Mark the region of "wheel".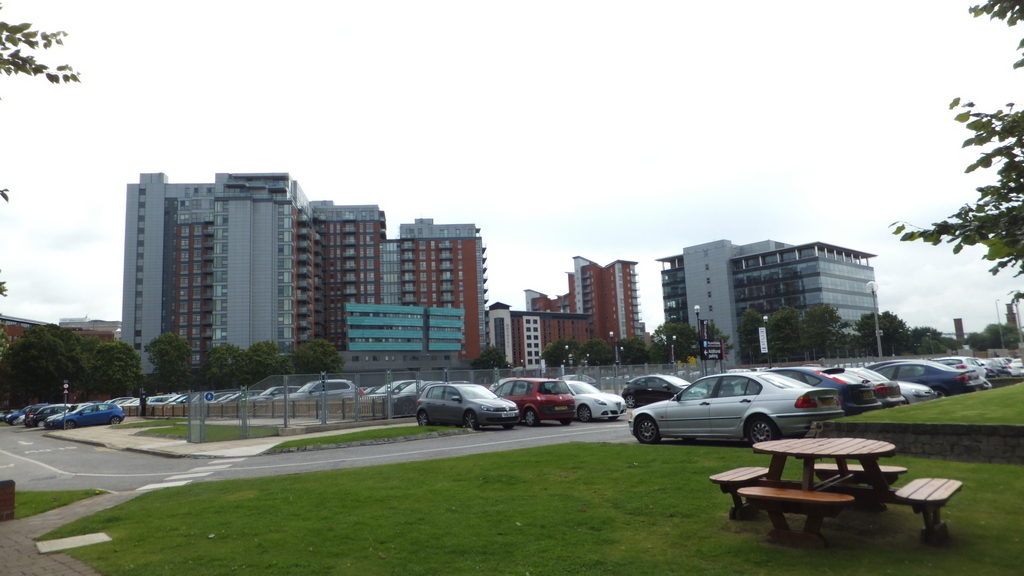
Region: region(463, 409, 480, 430).
